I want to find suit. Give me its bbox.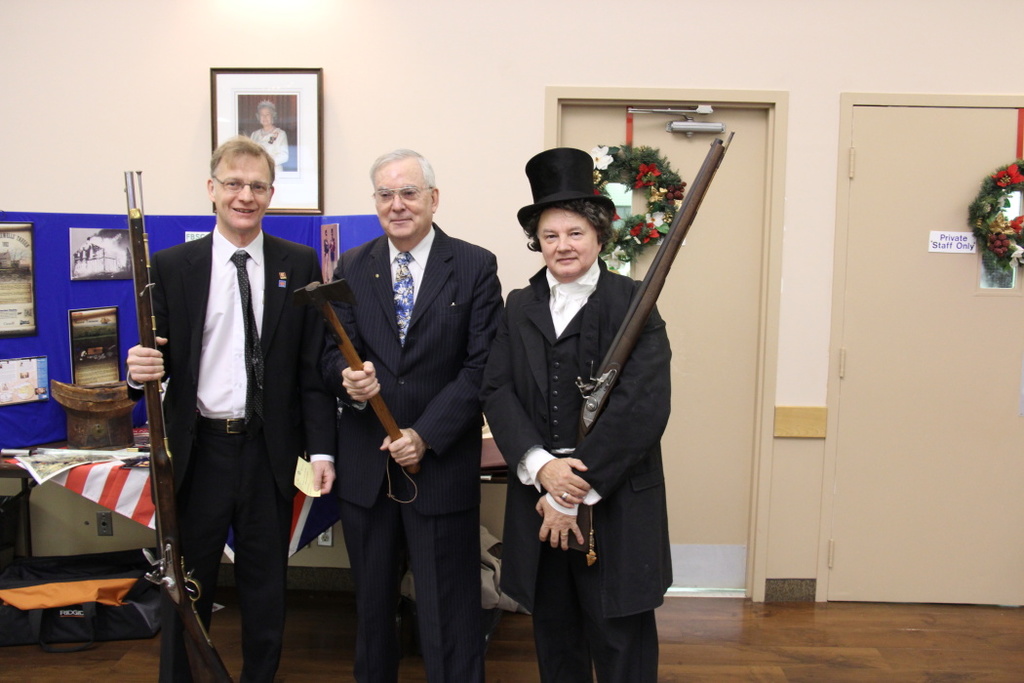
x1=319, y1=138, x2=499, y2=661.
